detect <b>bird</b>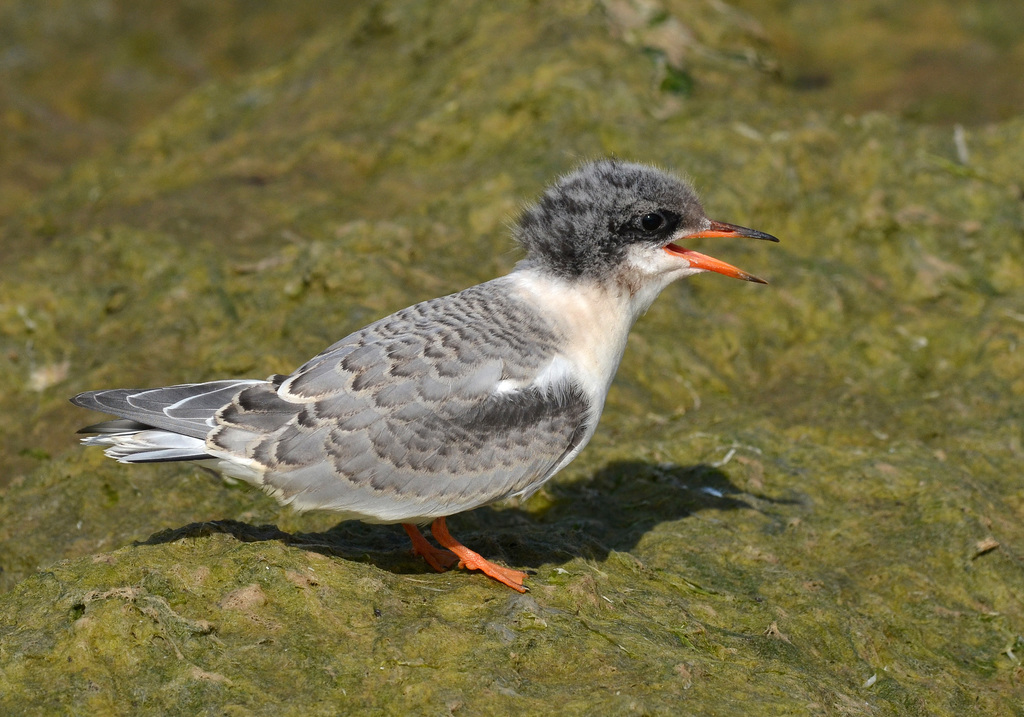
region(58, 147, 788, 590)
